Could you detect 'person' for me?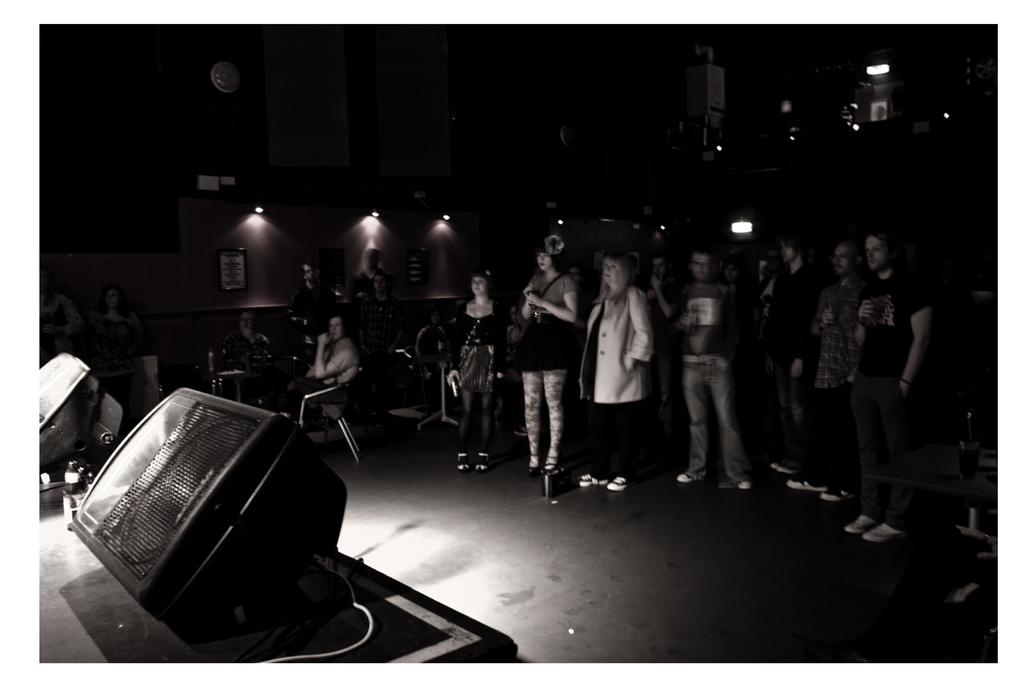
Detection result: l=573, t=253, r=654, b=492.
